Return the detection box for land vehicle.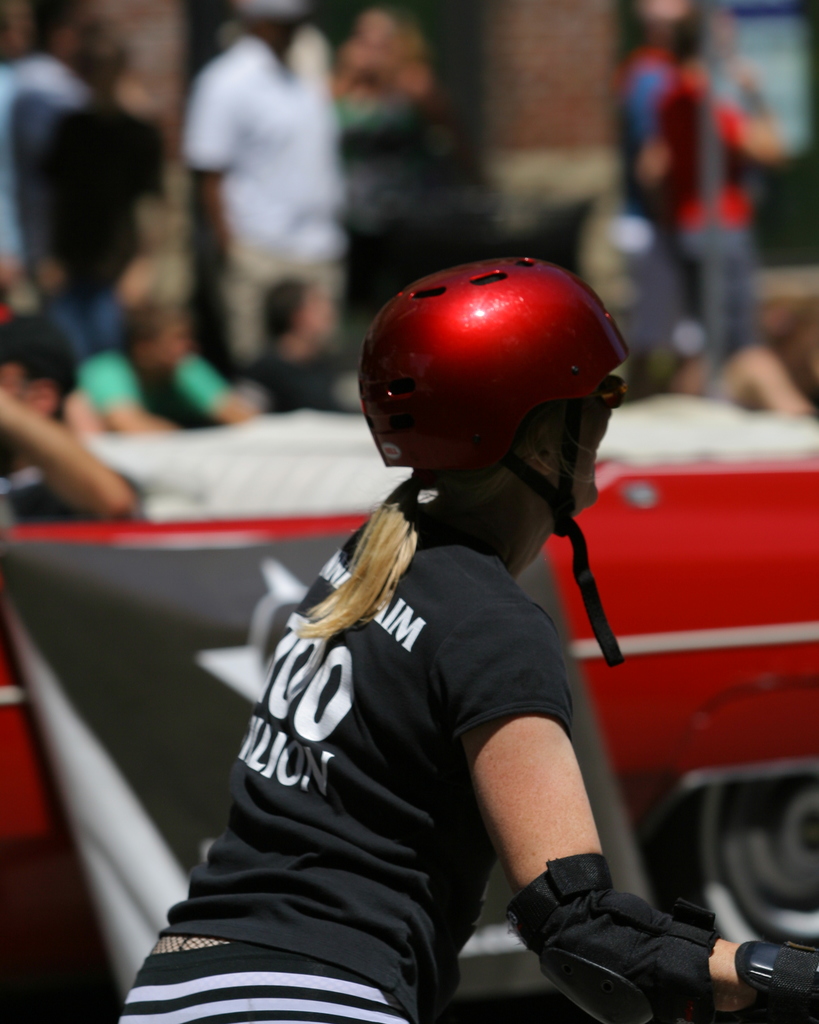
pyautogui.locateOnScreen(0, 390, 818, 934).
